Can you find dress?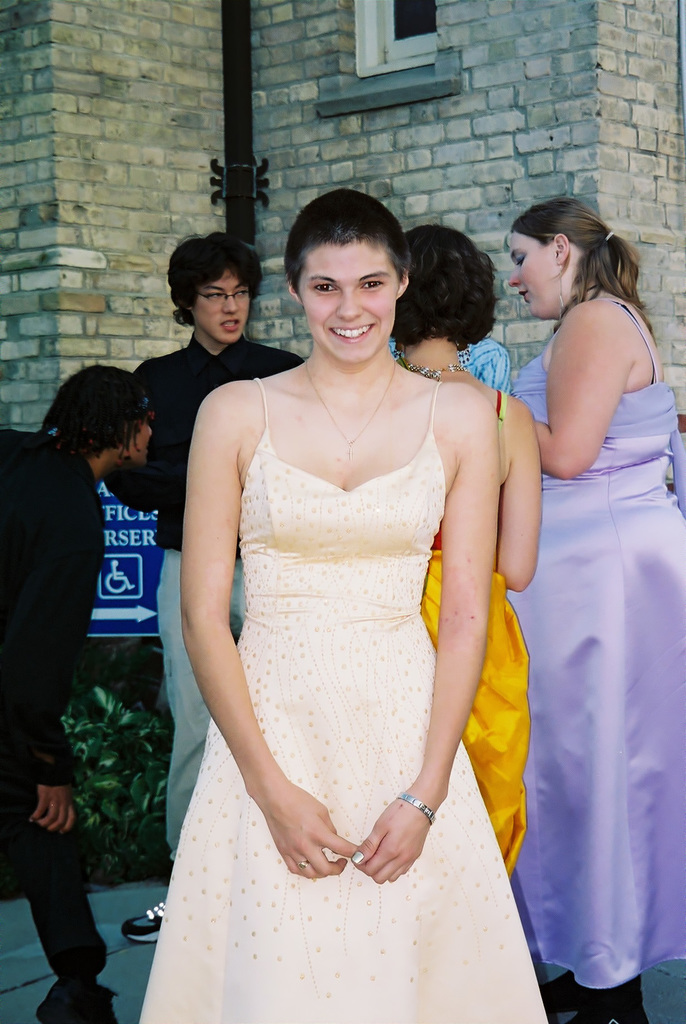
Yes, bounding box: 503/297/685/986.
